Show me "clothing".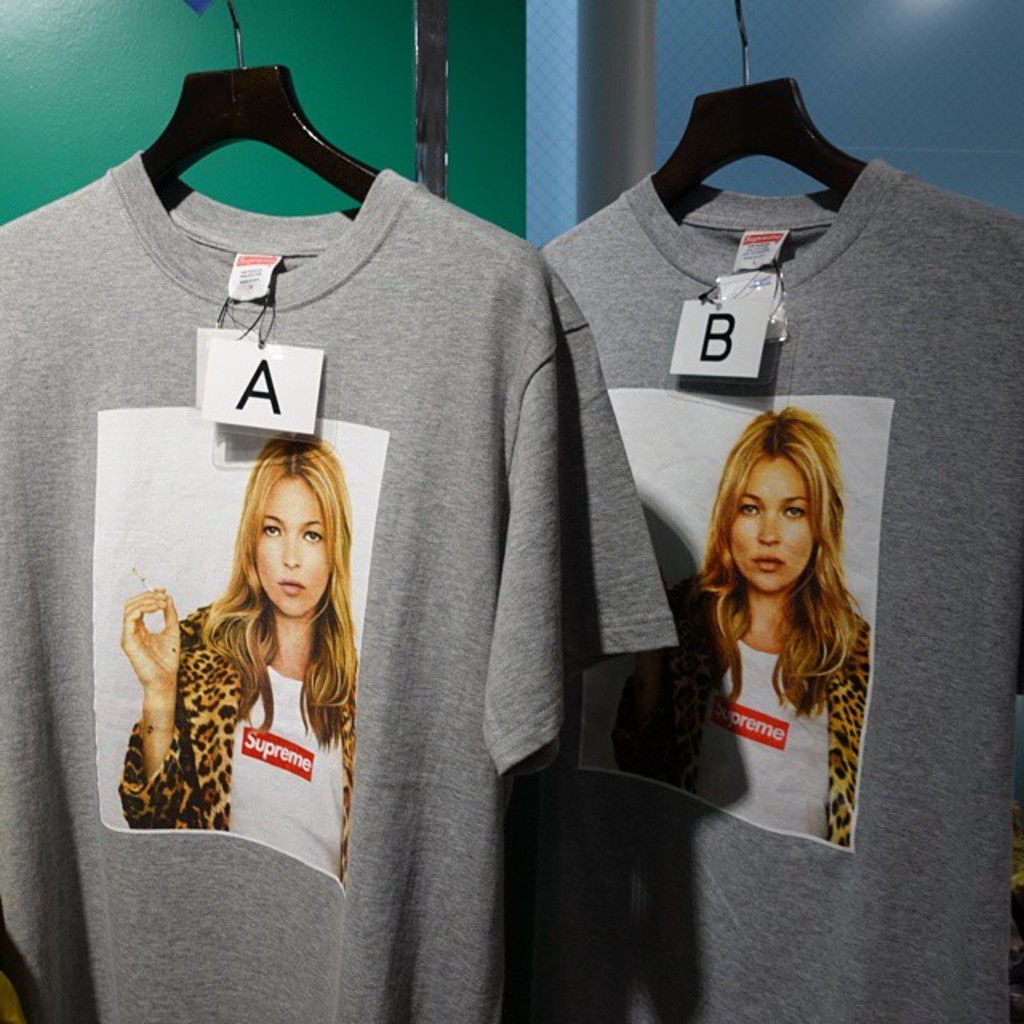
"clothing" is here: crop(539, 158, 1022, 1022).
